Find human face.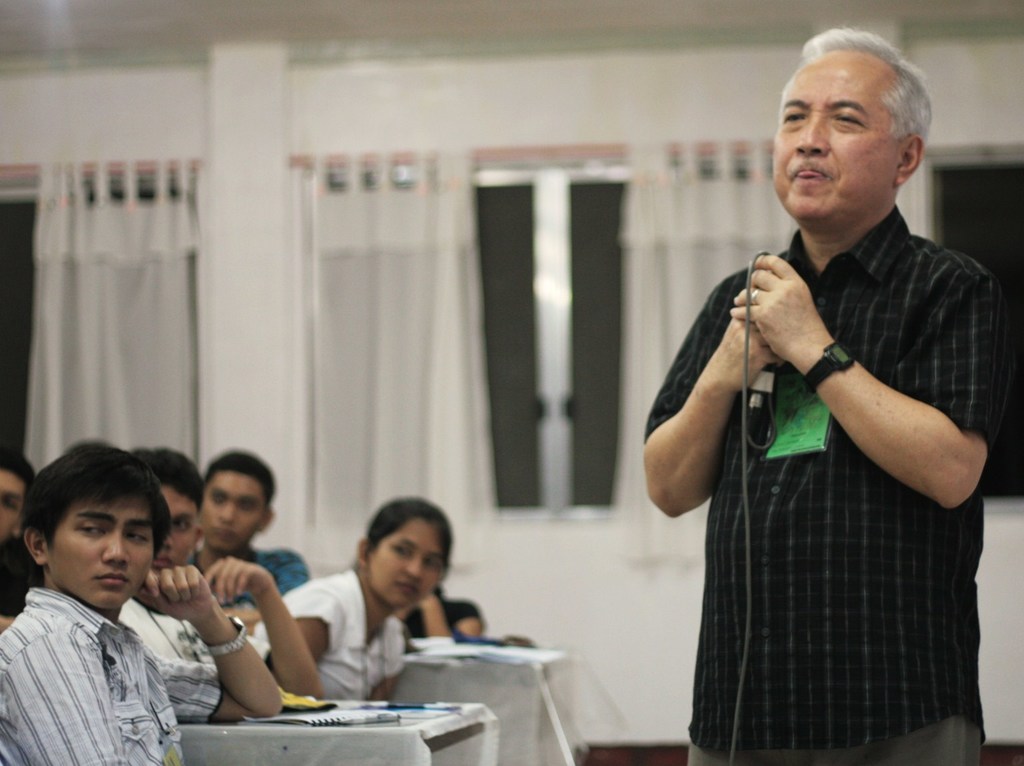
BBox(45, 496, 154, 610).
